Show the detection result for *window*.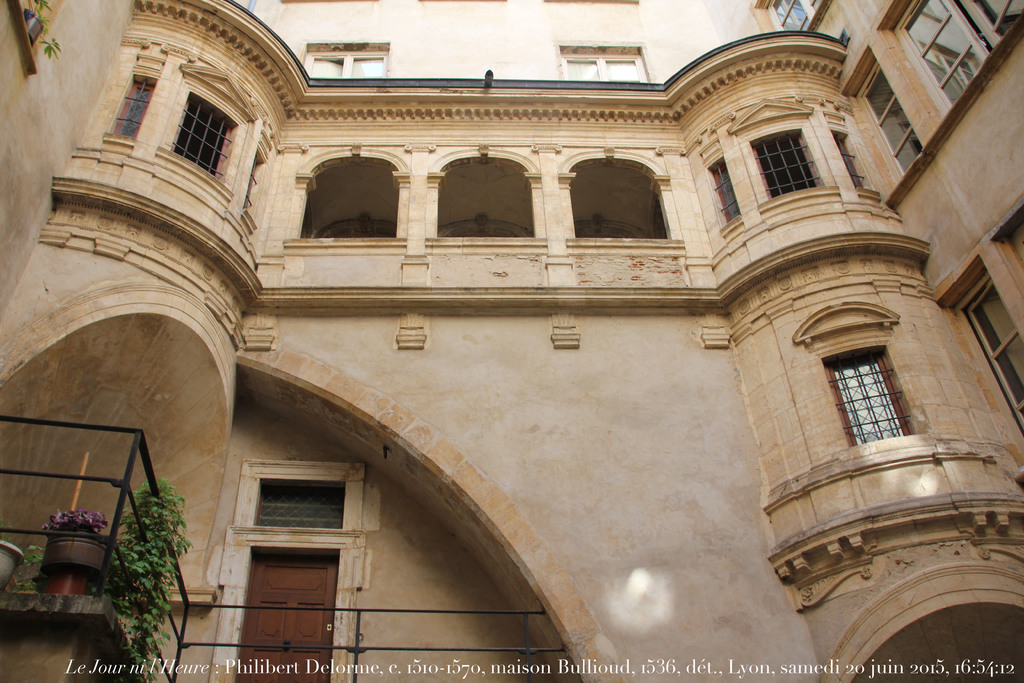
730, 108, 834, 209.
